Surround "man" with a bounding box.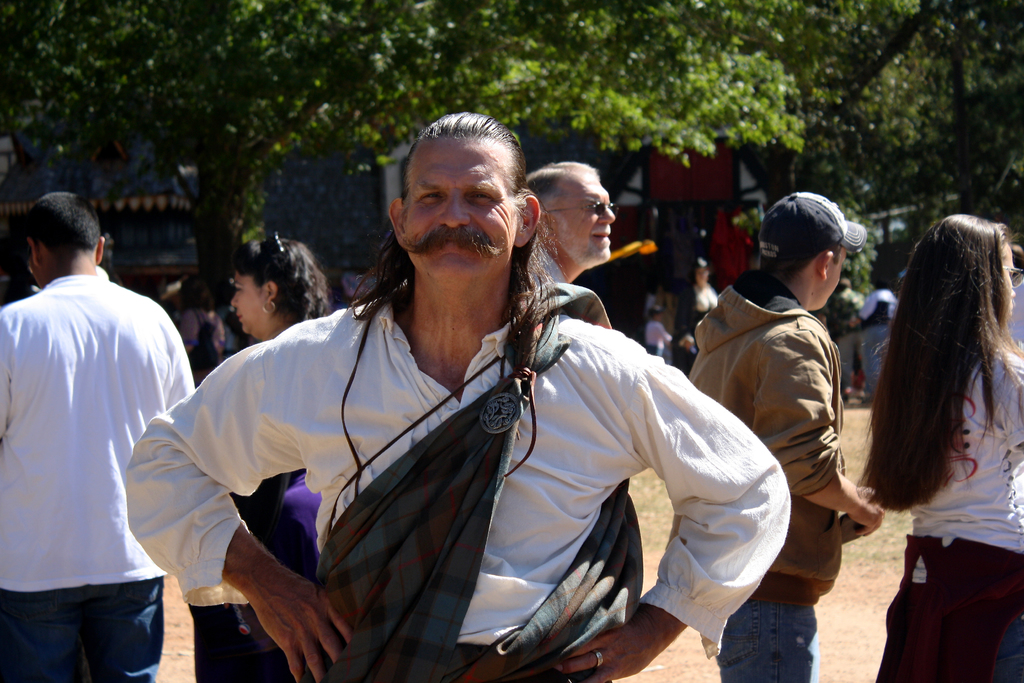
BBox(1, 191, 195, 682).
